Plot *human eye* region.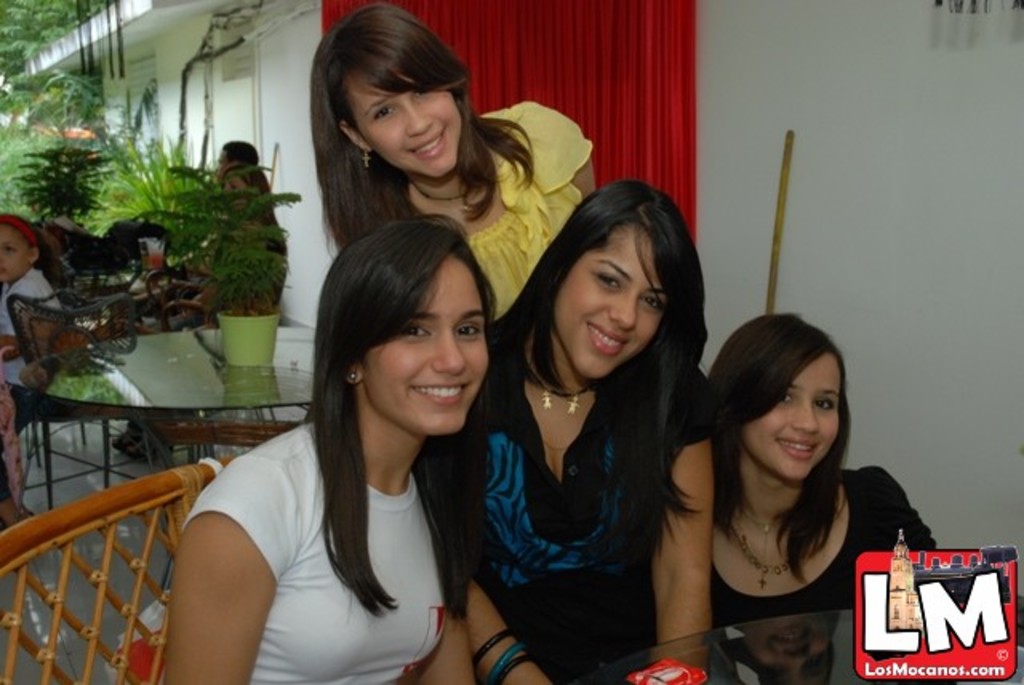
Plotted at l=370, t=106, r=397, b=120.
